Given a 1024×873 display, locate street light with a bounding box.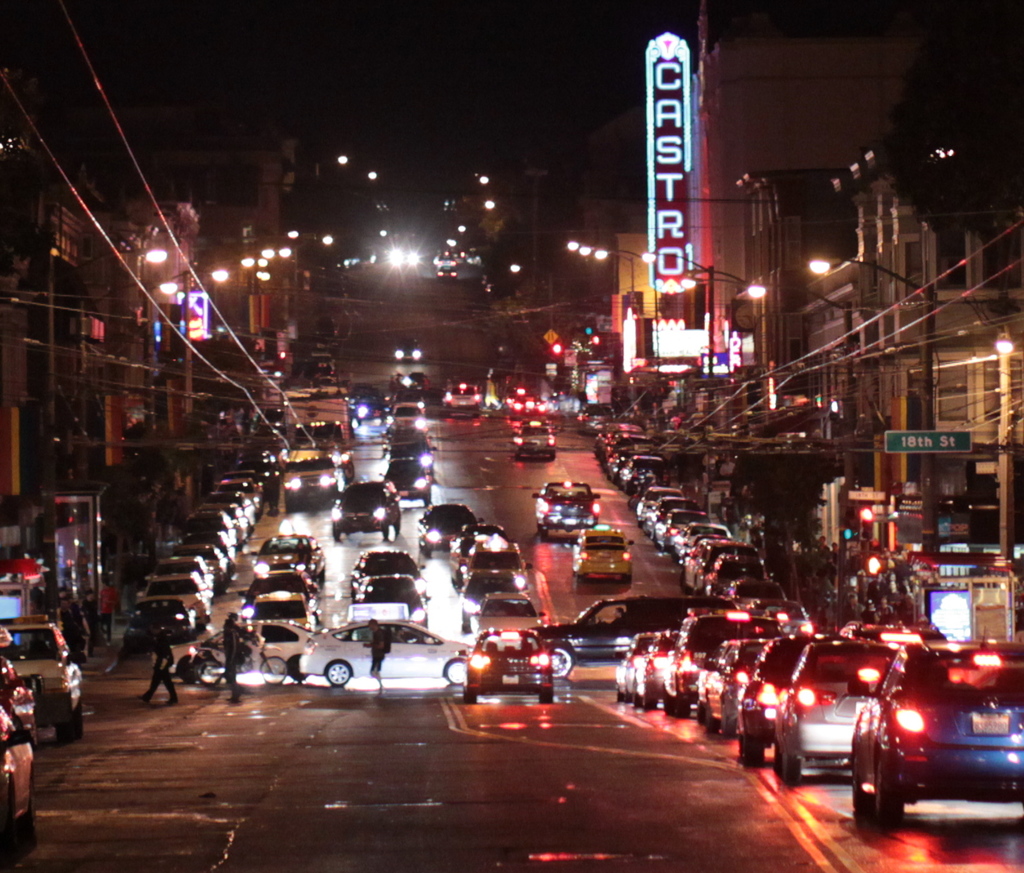
Located: left=164, top=268, right=233, bottom=282.
